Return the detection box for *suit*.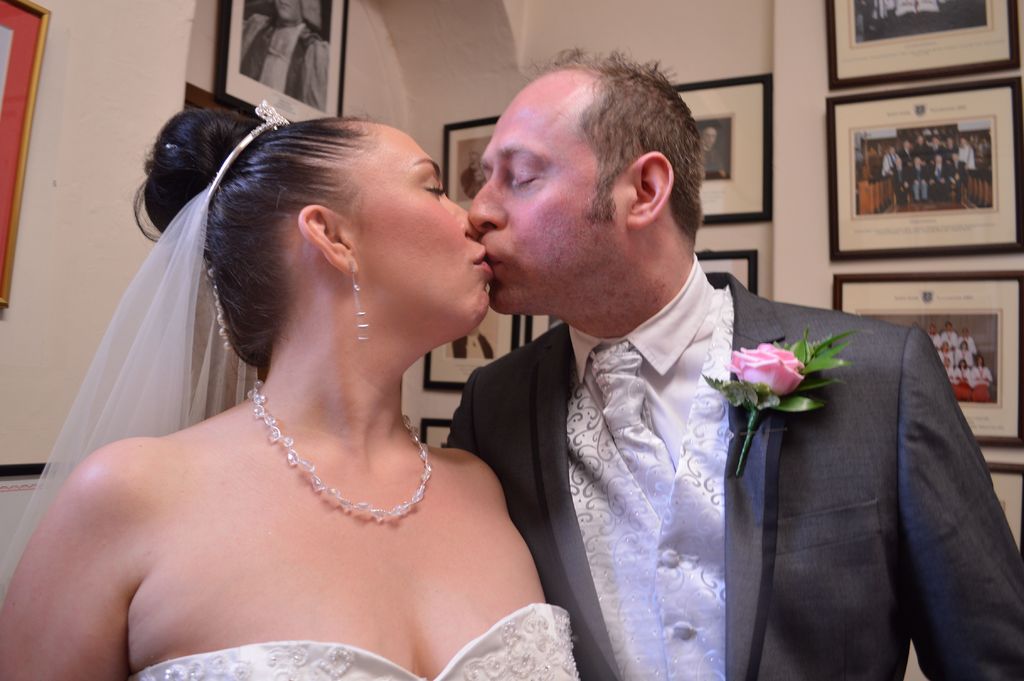
box=[429, 215, 966, 662].
